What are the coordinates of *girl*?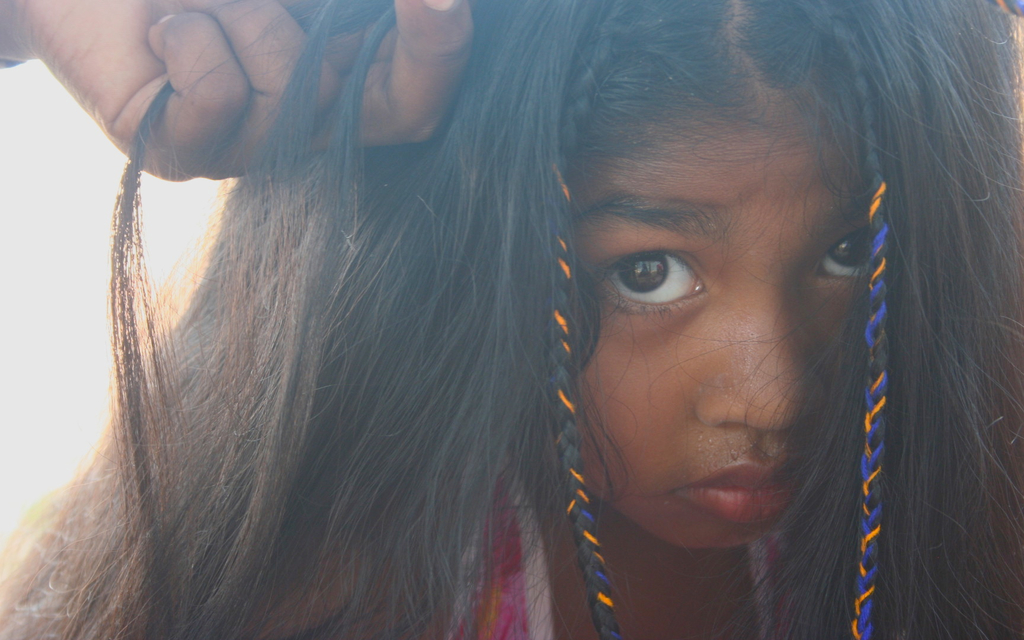
BBox(0, 0, 1023, 639).
